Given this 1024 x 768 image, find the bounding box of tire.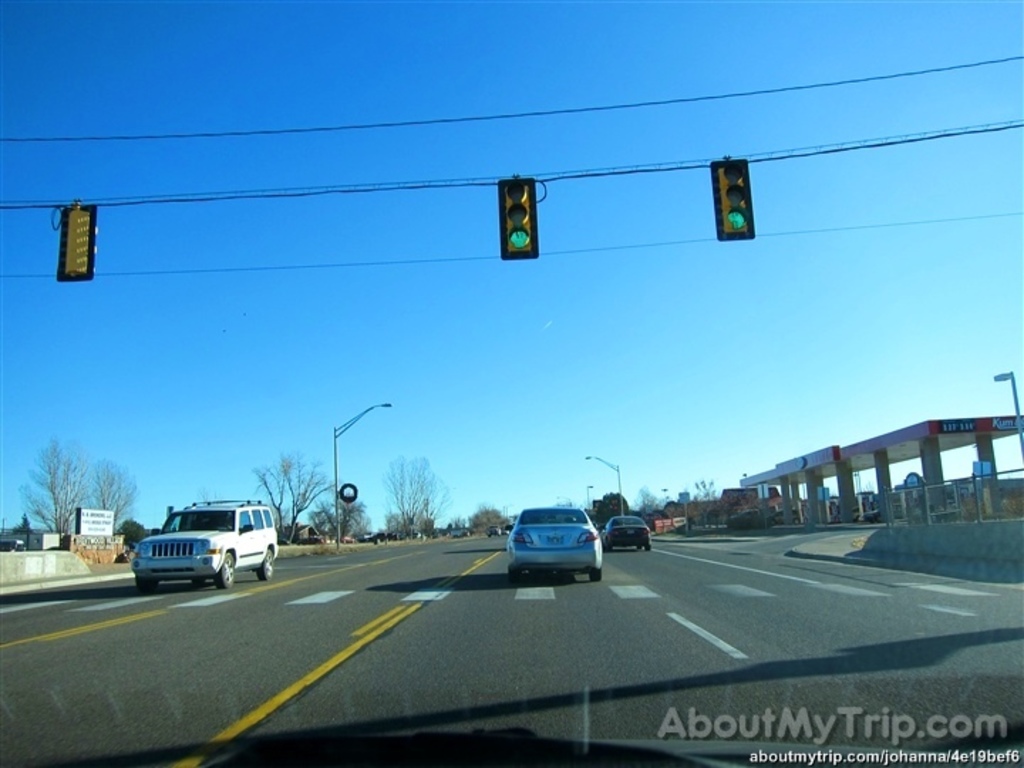
218,552,233,585.
